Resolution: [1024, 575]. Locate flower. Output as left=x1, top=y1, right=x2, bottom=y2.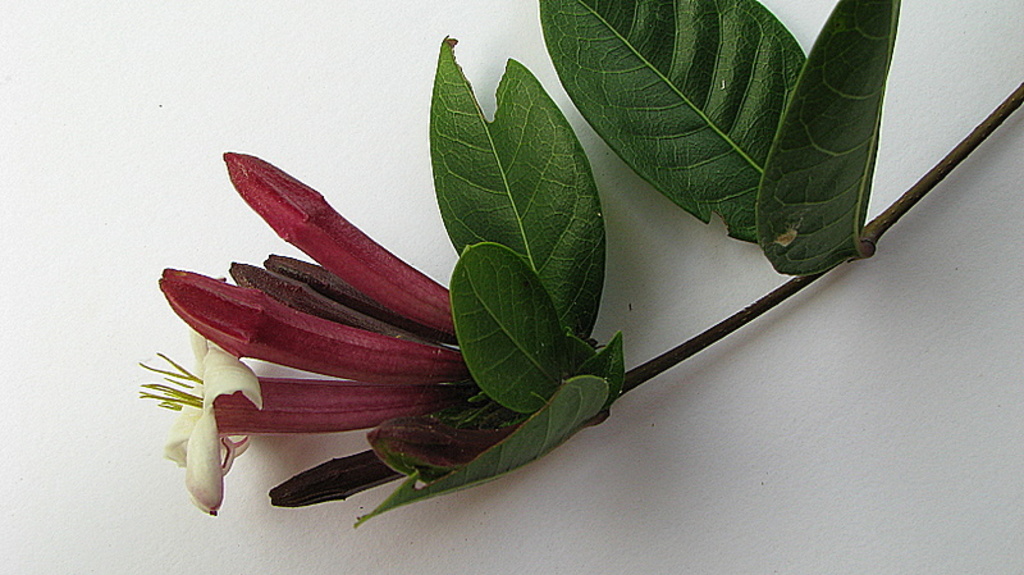
left=367, top=411, right=526, bottom=488.
